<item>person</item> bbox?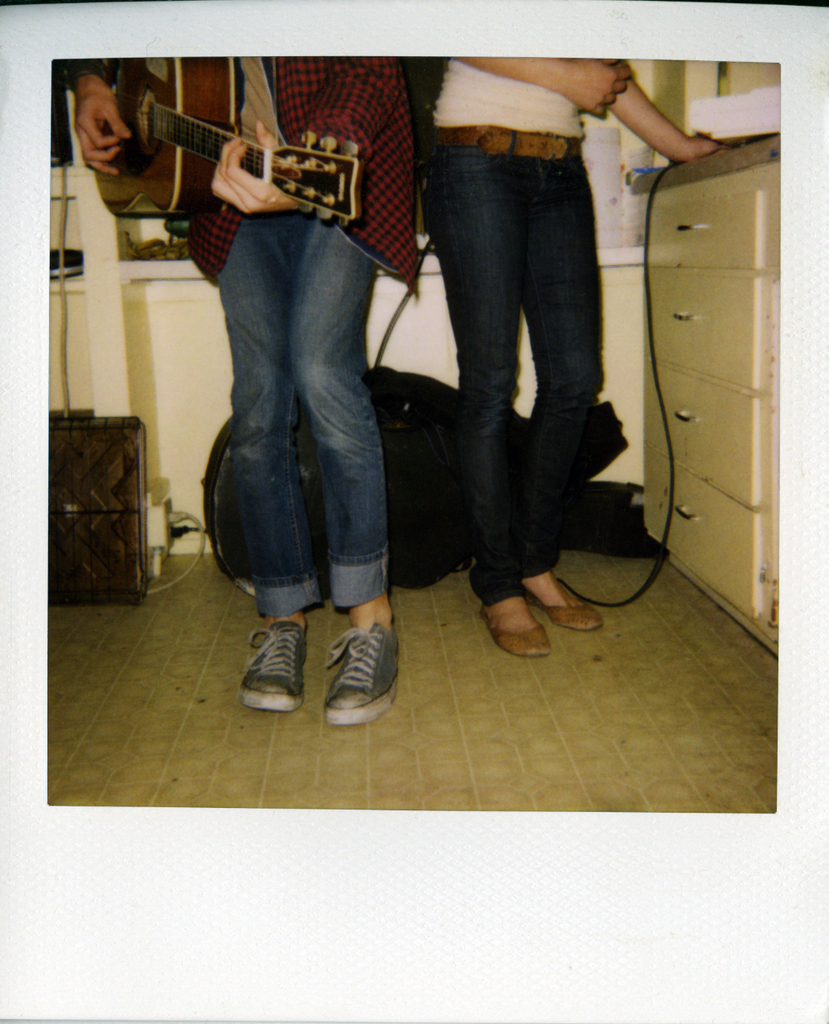
48/52/429/730
